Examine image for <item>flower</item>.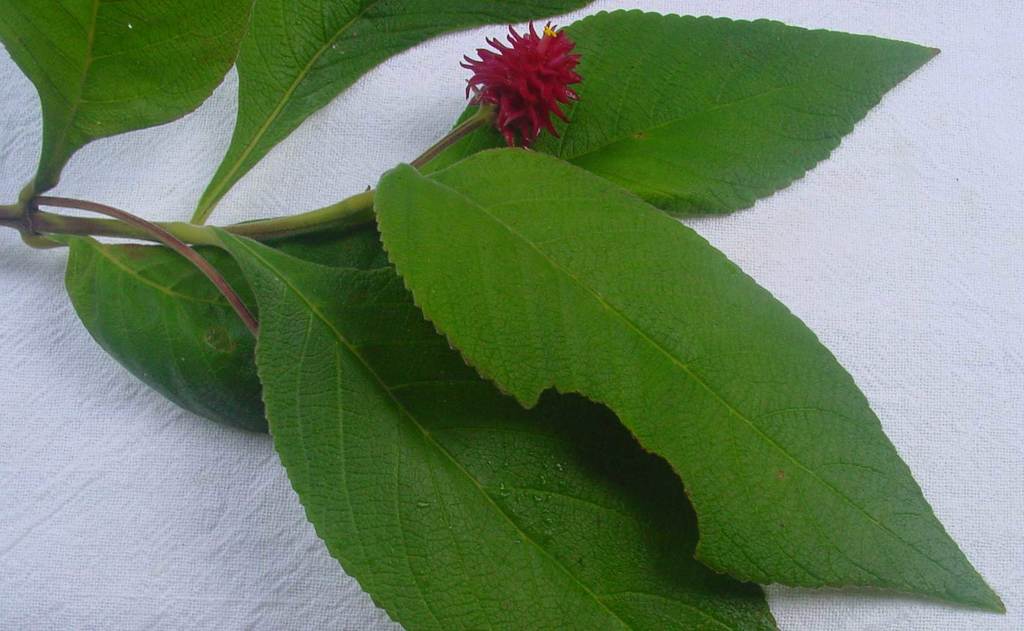
Examination result: Rect(459, 10, 586, 134).
